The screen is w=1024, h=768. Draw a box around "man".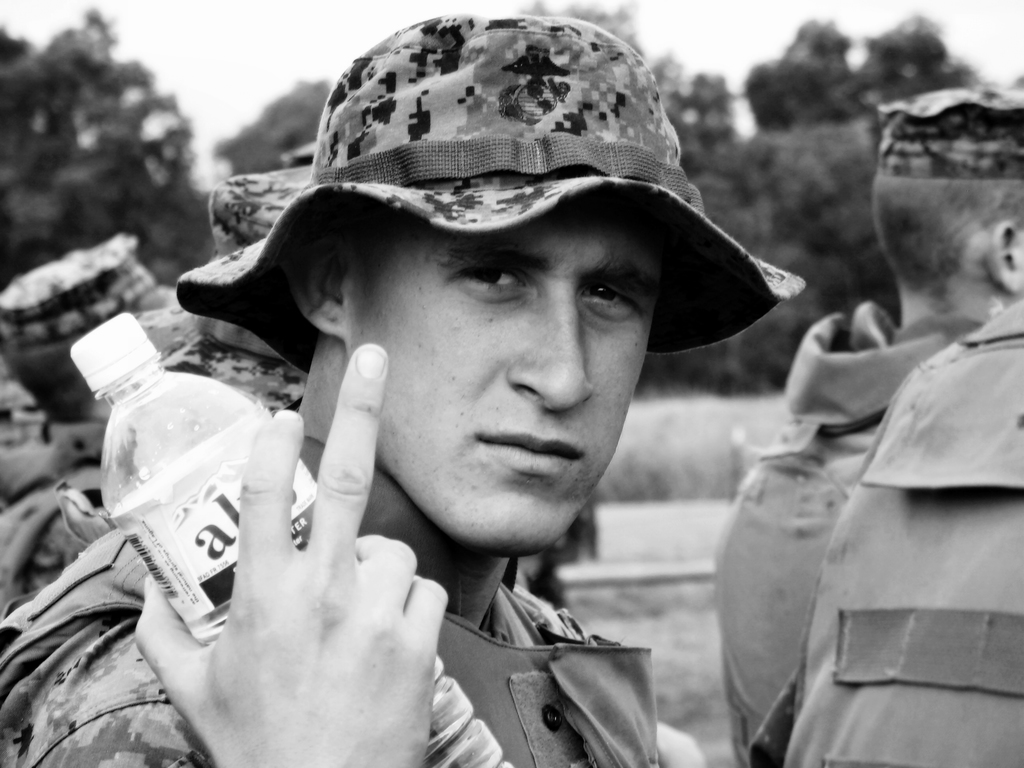
box=[708, 82, 1023, 767].
